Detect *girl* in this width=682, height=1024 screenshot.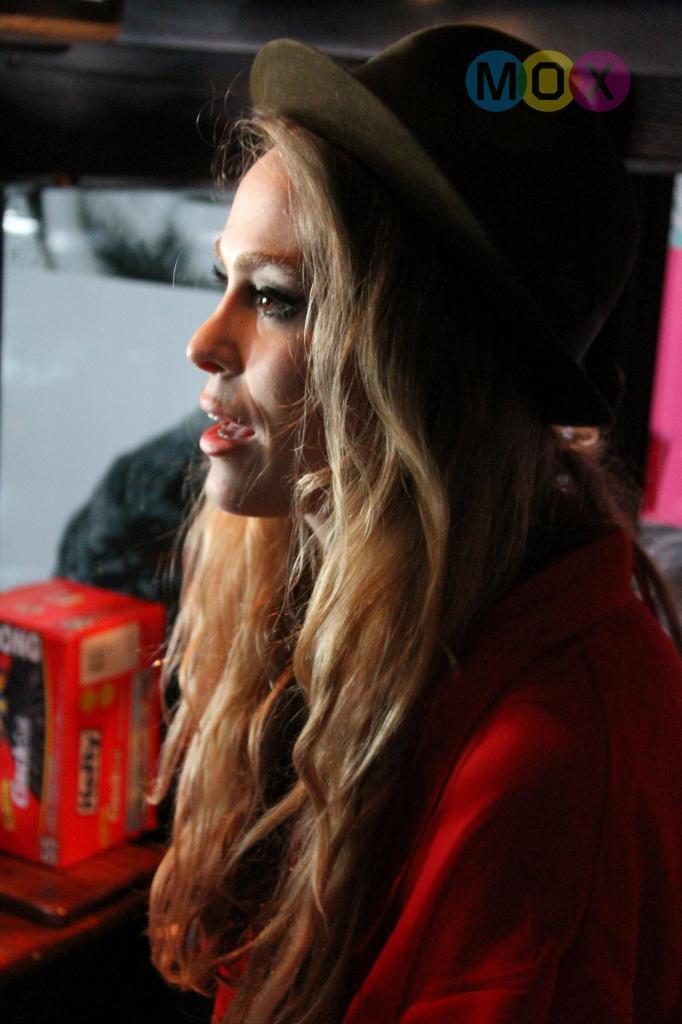
Detection: locate(140, 22, 681, 1023).
